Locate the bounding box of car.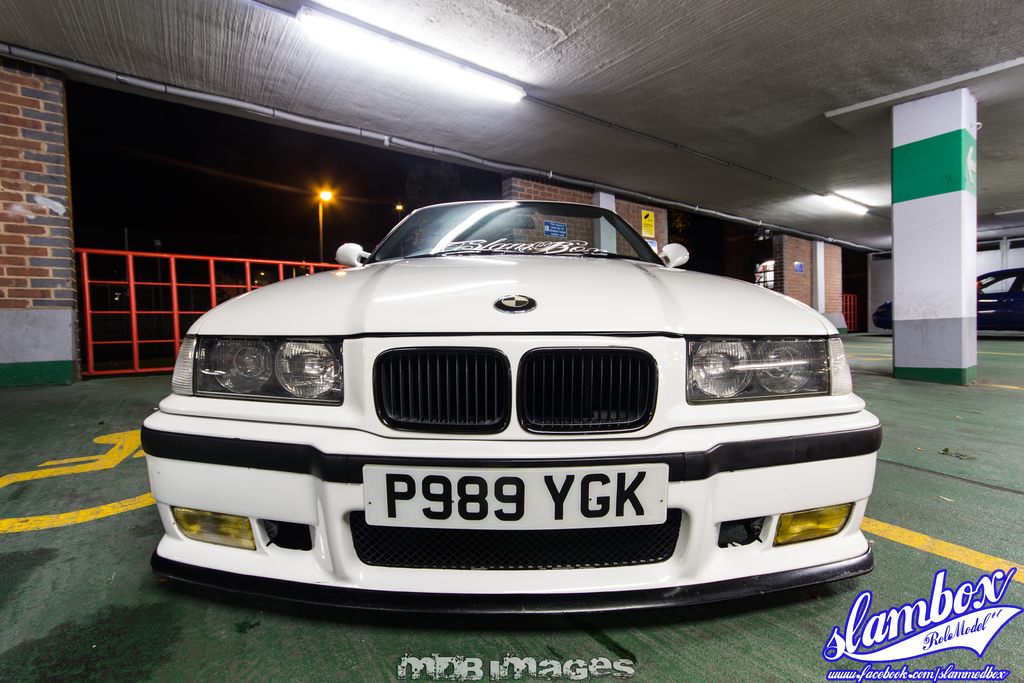
Bounding box: l=136, t=194, r=885, b=622.
